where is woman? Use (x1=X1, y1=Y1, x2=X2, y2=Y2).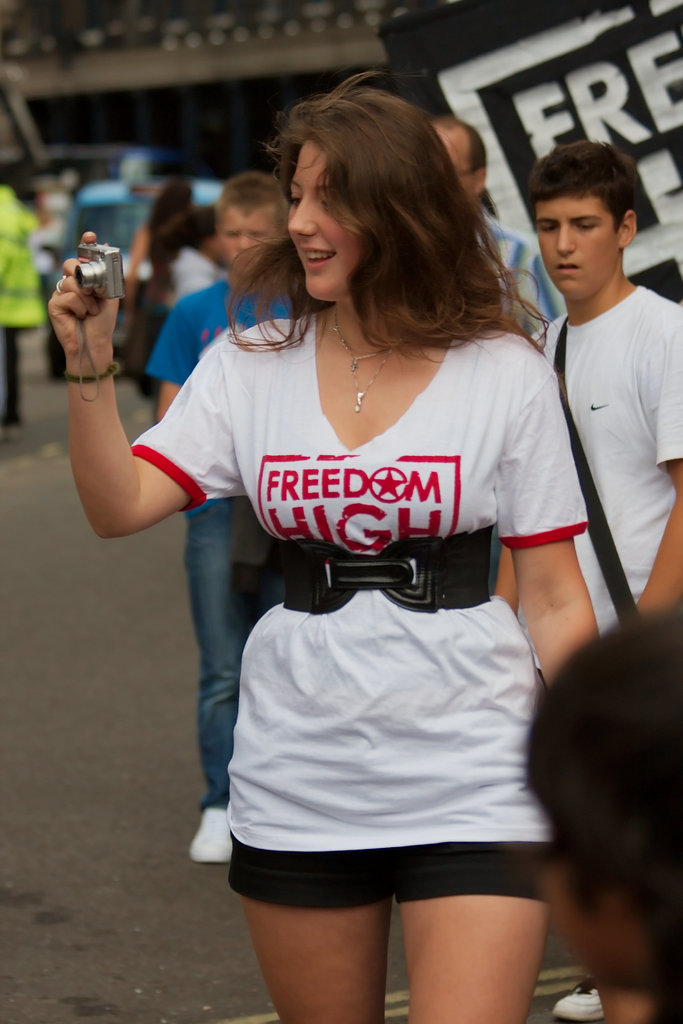
(x1=120, y1=175, x2=202, y2=404).
